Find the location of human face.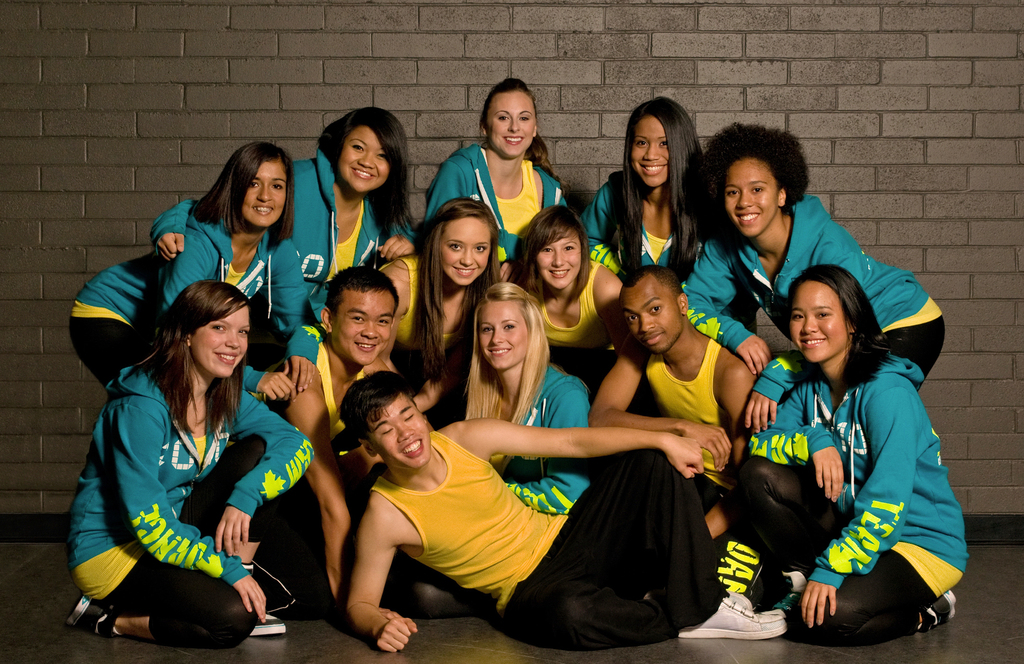
Location: (437,213,490,287).
